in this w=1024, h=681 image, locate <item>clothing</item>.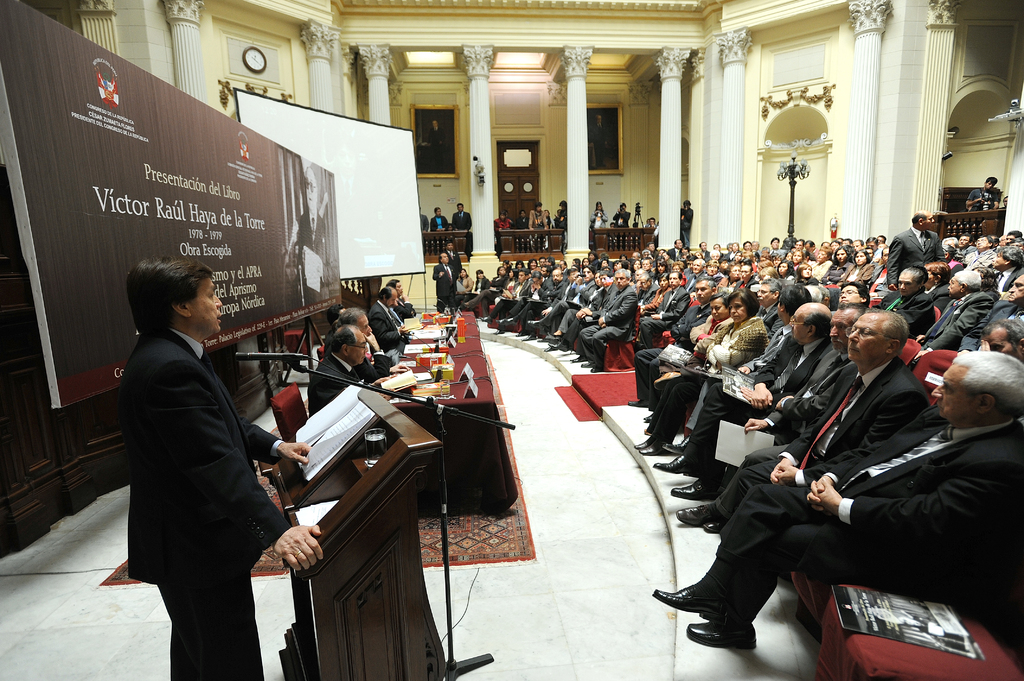
Bounding box: bbox=[452, 207, 473, 236].
